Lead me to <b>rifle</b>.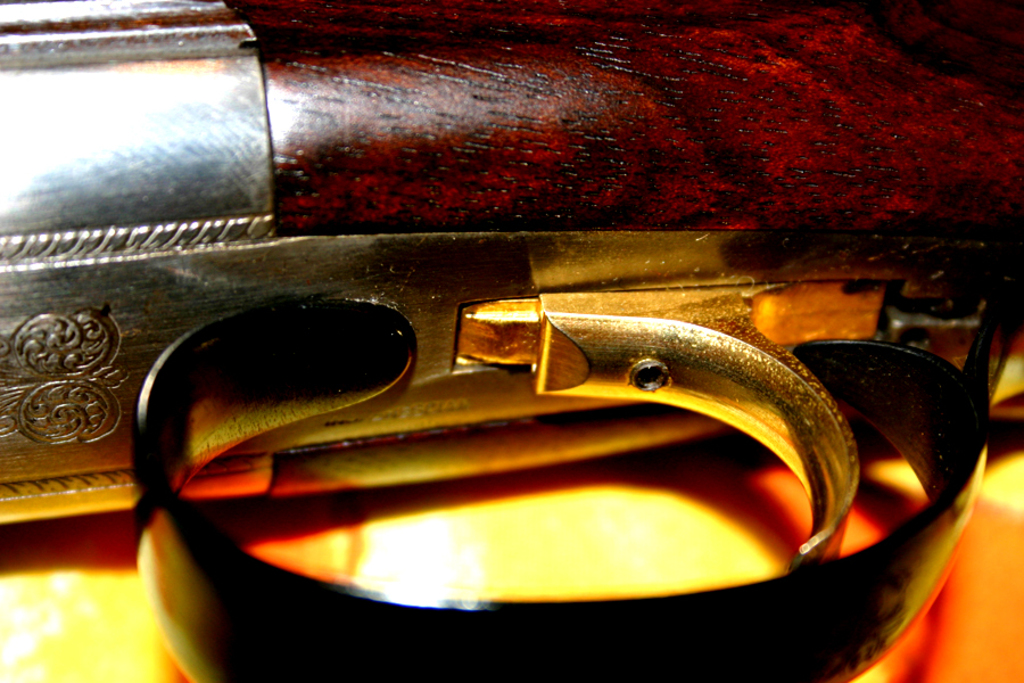
Lead to [x1=0, y1=0, x2=1023, y2=682].
